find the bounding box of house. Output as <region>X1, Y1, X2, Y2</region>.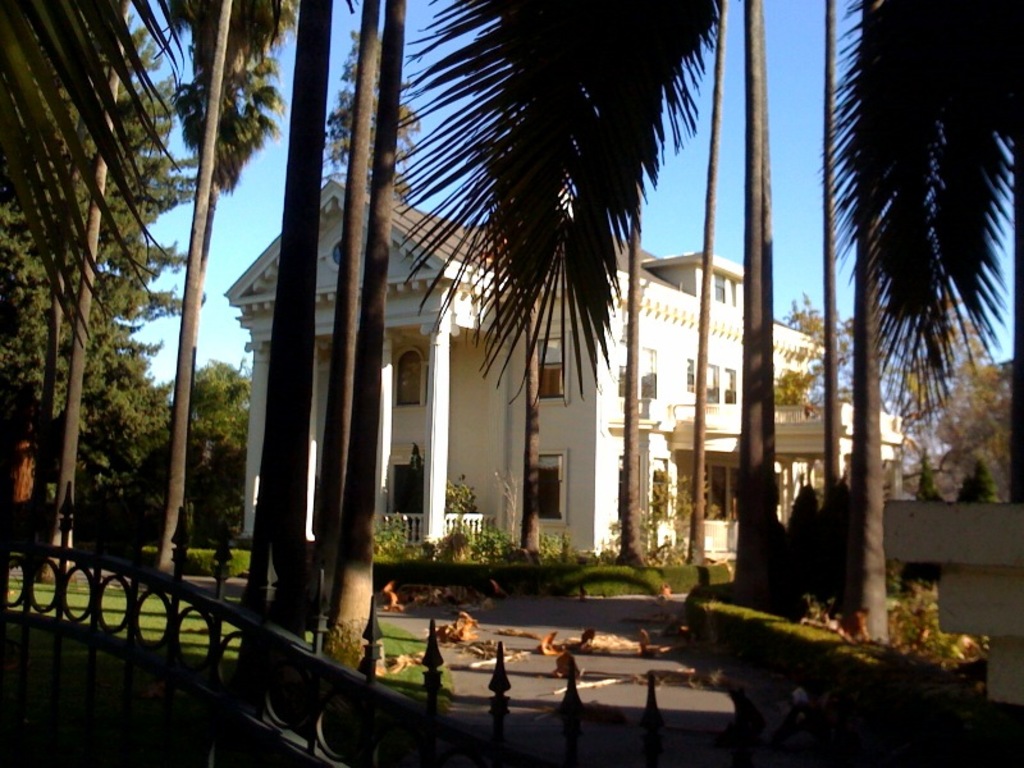
<region>229, 172, 922, 599</region>.
